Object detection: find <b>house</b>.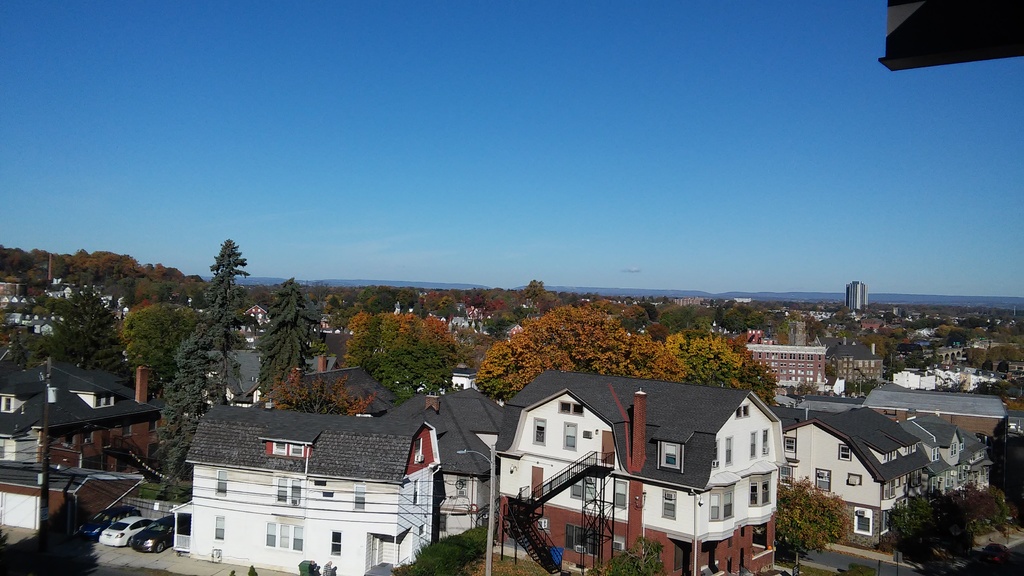
[394,300,495,338].
